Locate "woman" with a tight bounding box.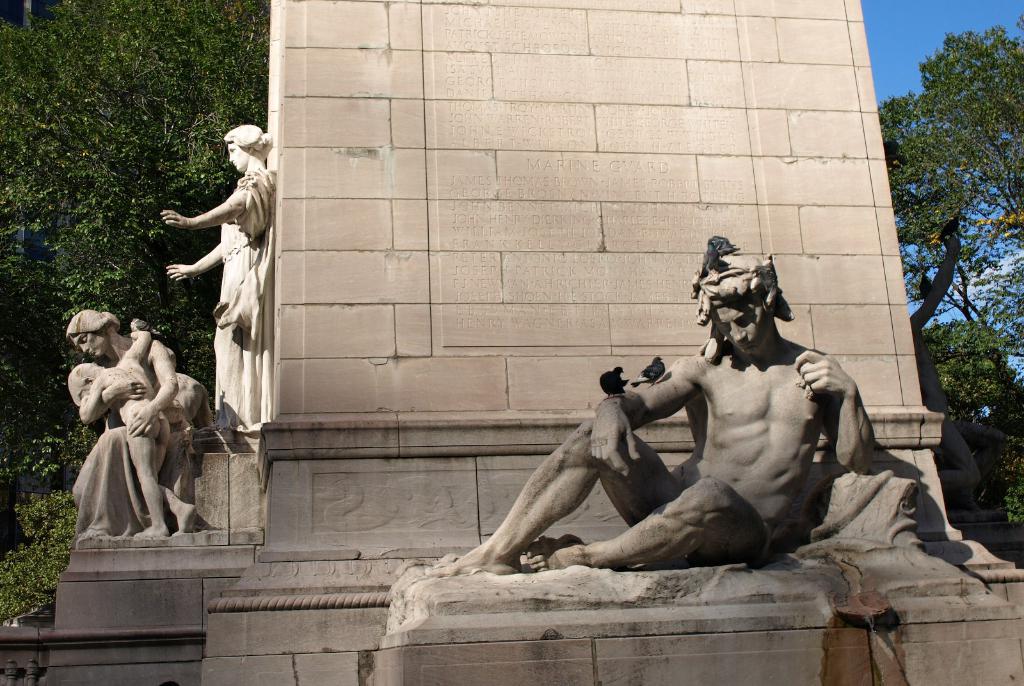
<box>71,310,195,530</box>.
